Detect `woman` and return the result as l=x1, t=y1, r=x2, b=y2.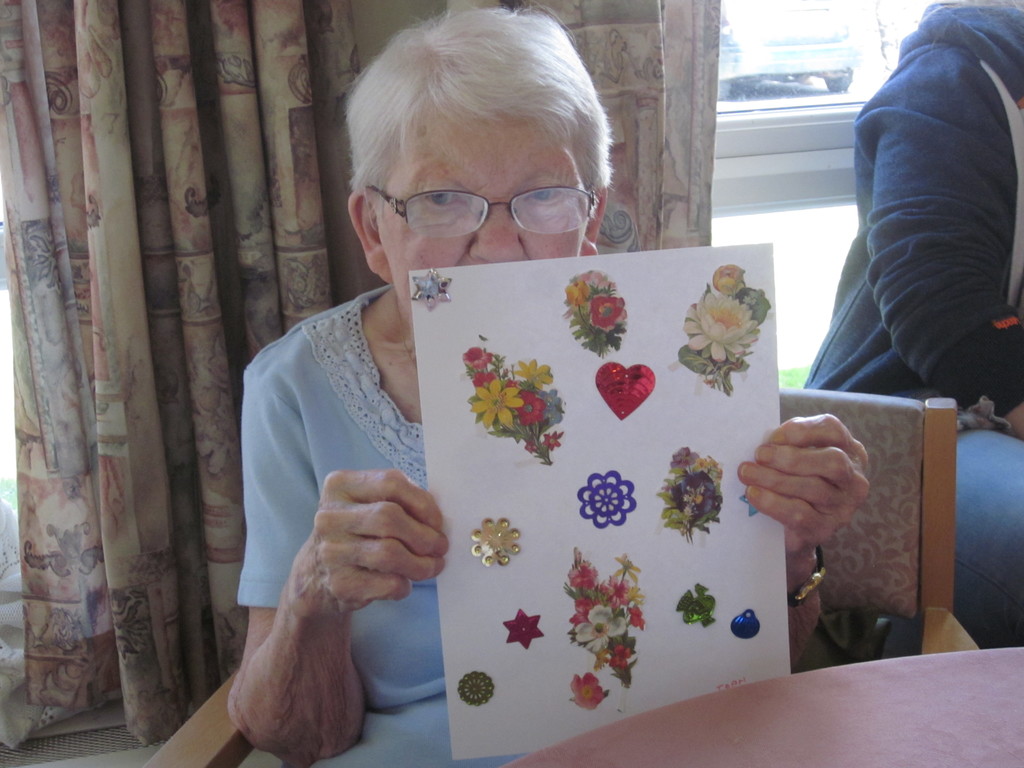
l=220, t=1, r=875, b=767.
